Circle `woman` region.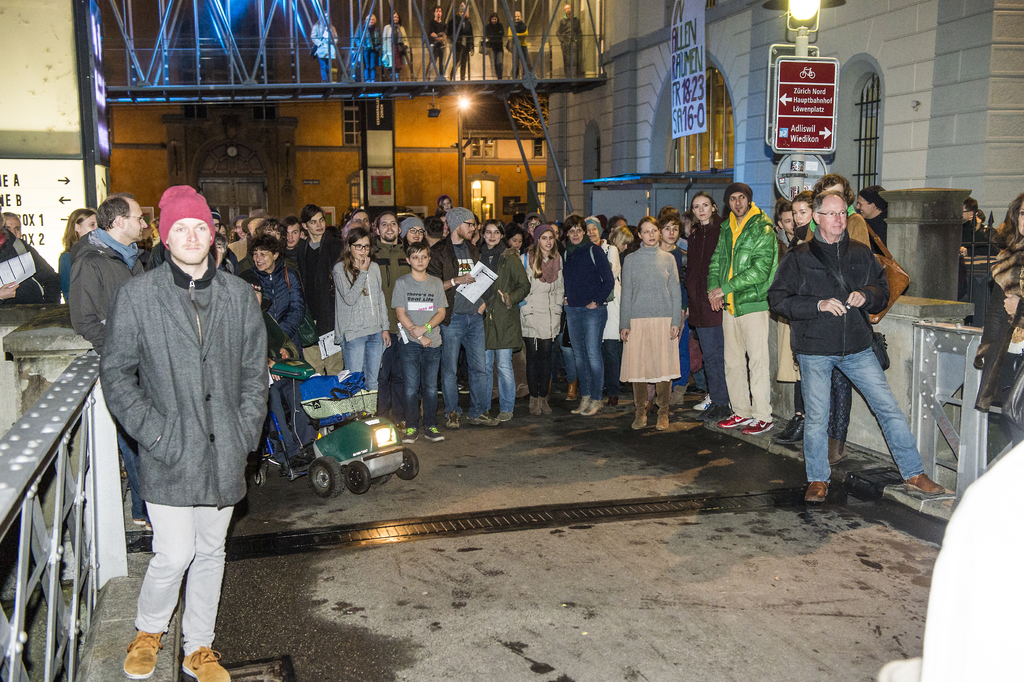
Region: <box>563,216,614,415</box>.
